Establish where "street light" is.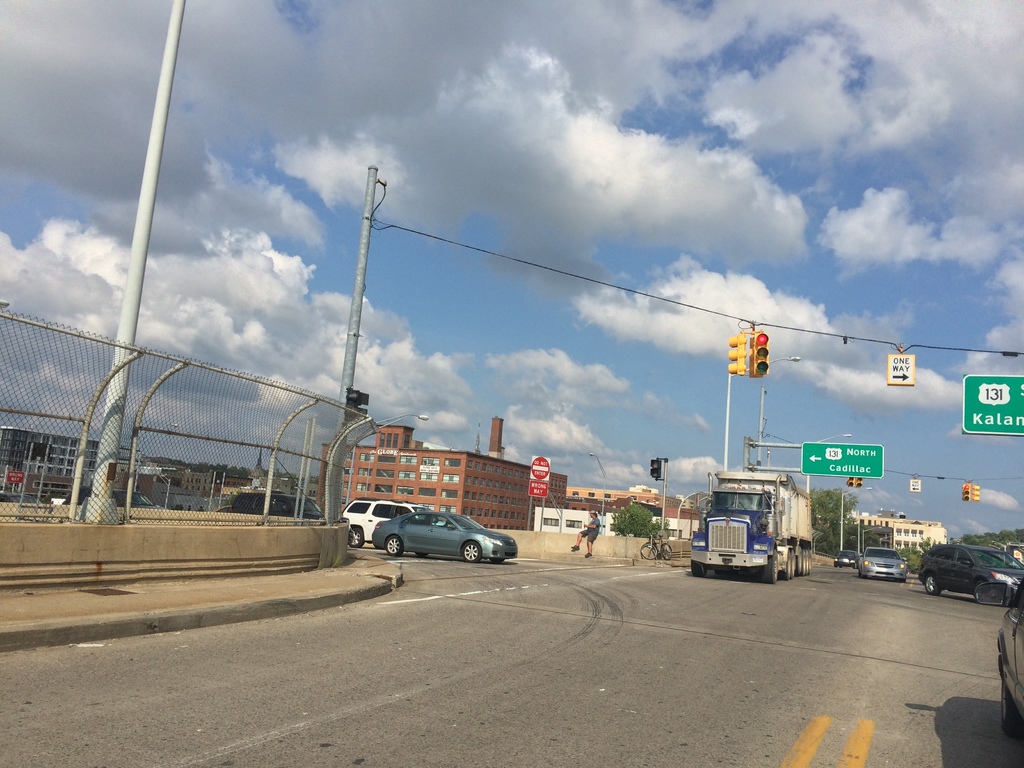
Established at select_region(806, 426, 850, 499).
